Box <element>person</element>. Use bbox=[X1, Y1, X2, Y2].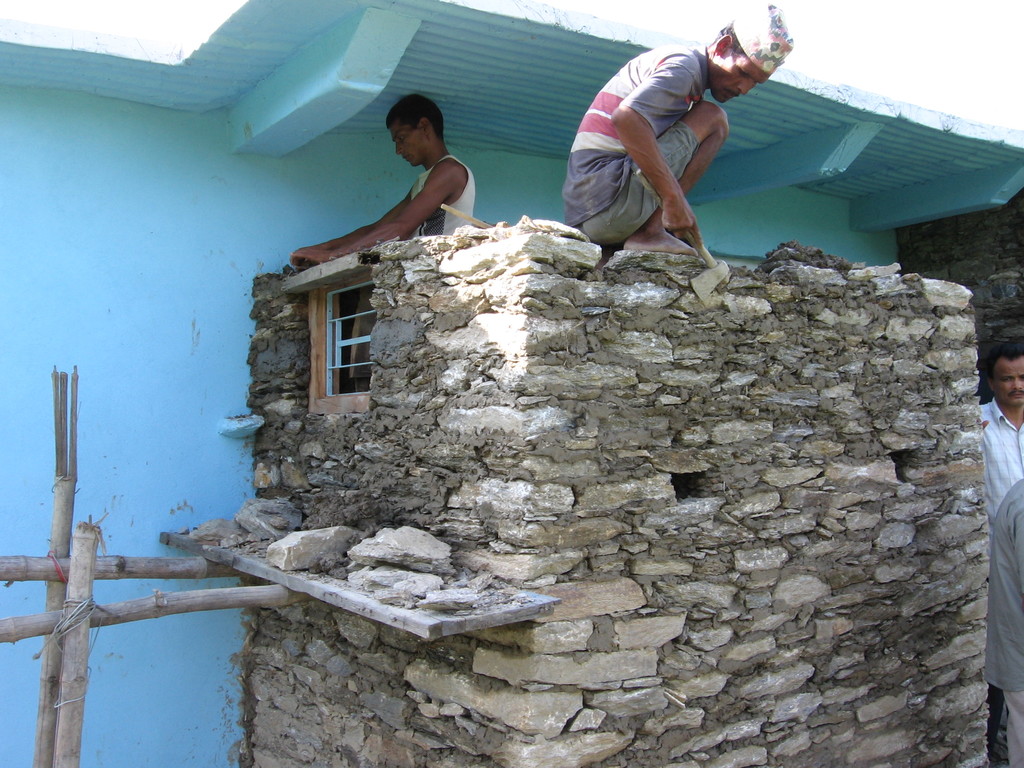
bbox=[290, 94, 472, 274].
